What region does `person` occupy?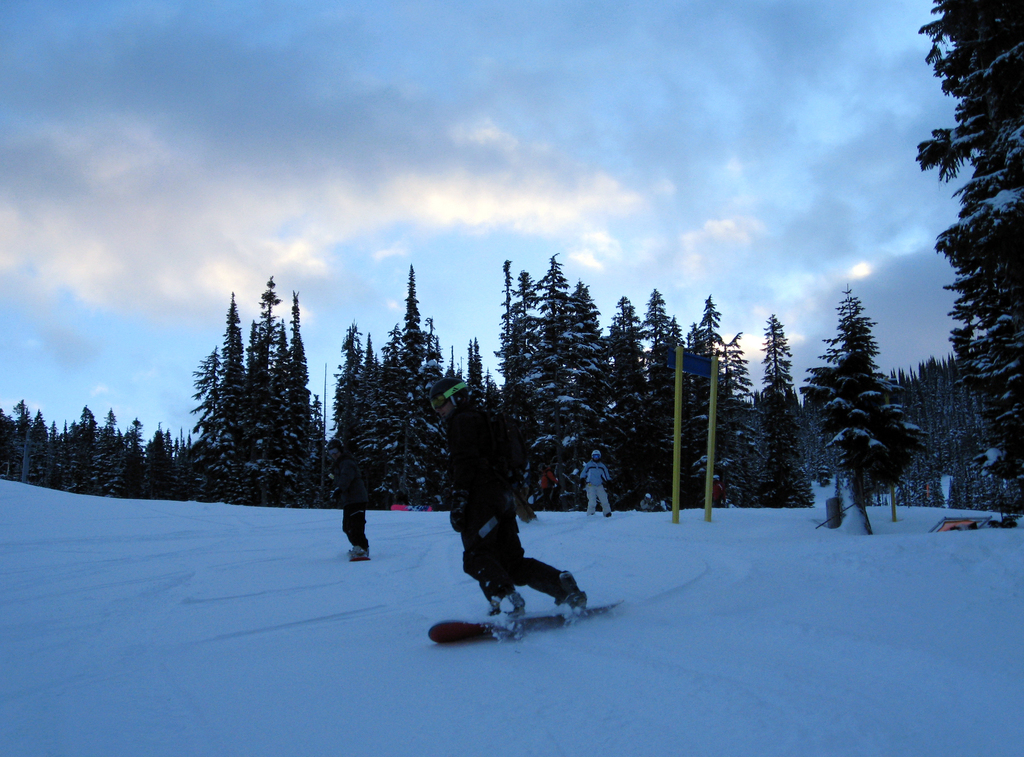
(328, 443, 380, 561).
